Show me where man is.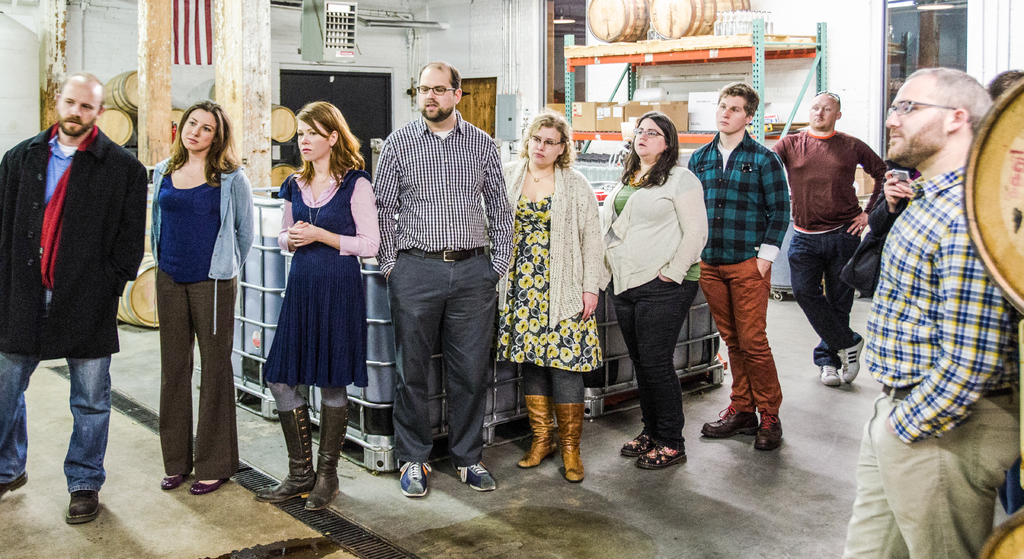
man is at bbox(373, 62, 515, 497).
